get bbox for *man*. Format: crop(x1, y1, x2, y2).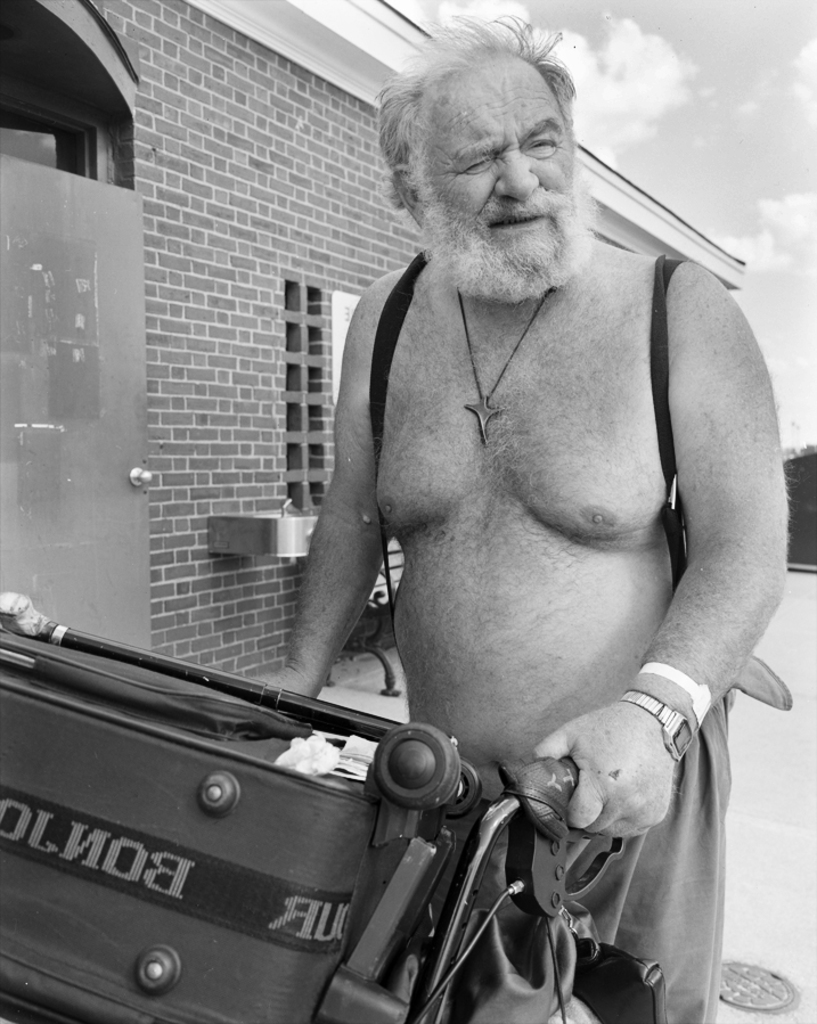
crop(234, 9, 793, 1023).
